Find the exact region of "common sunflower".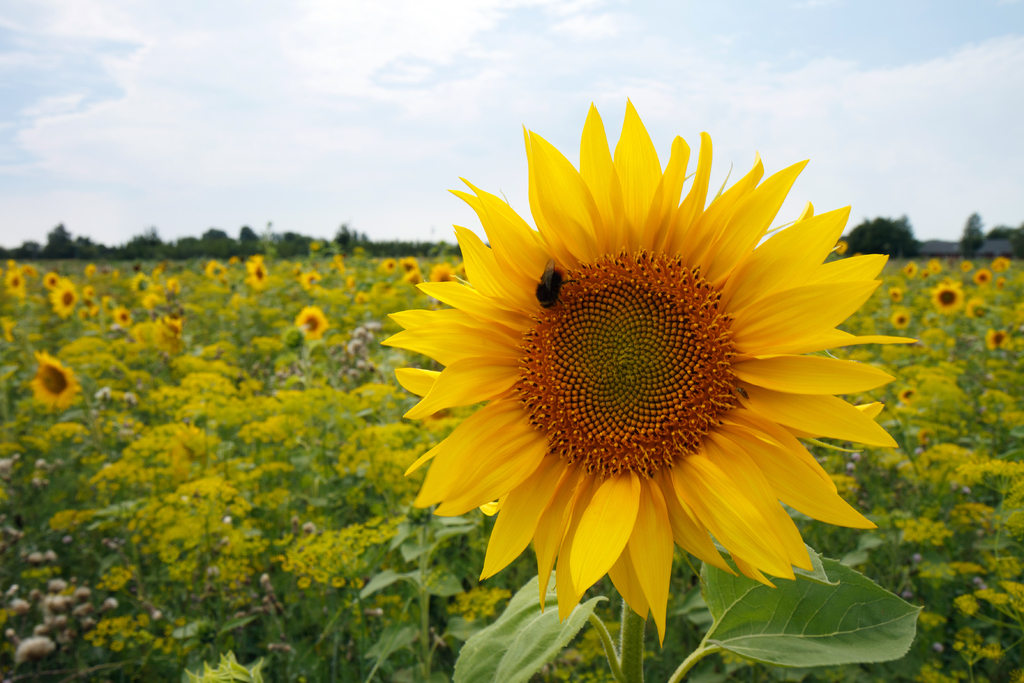
Exact region: {"x1": 384, "y1": 118, "x2": 904, "y2": 644}.
